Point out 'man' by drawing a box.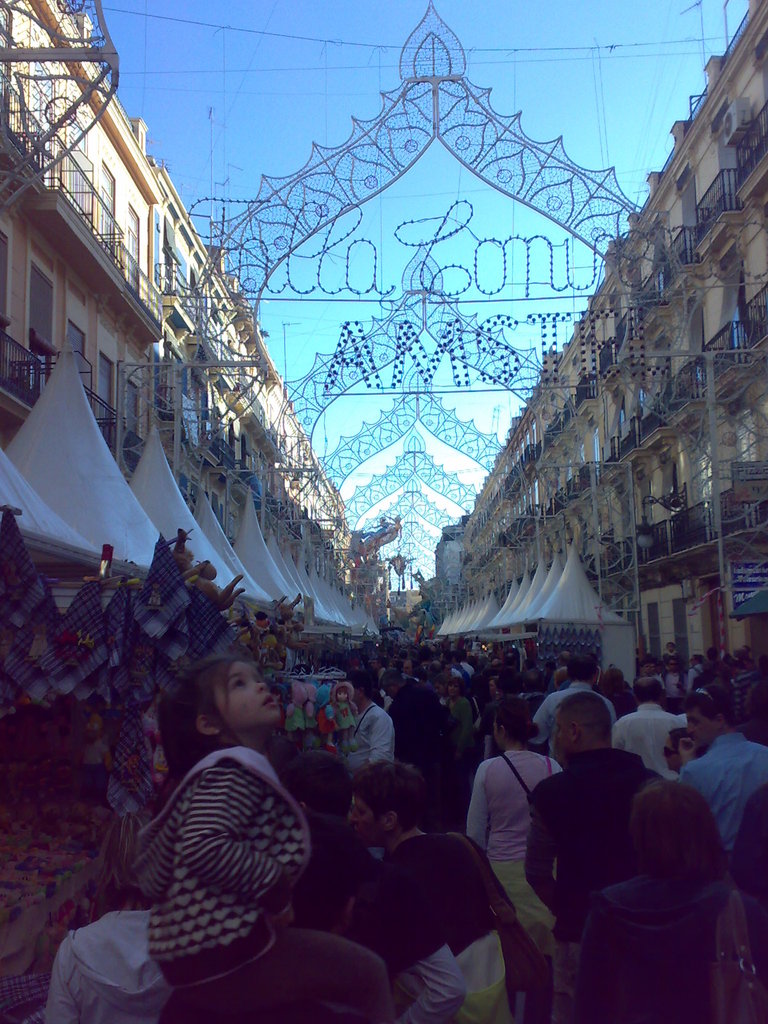
(x1=532, y1=657, x2=611, y2=749).
